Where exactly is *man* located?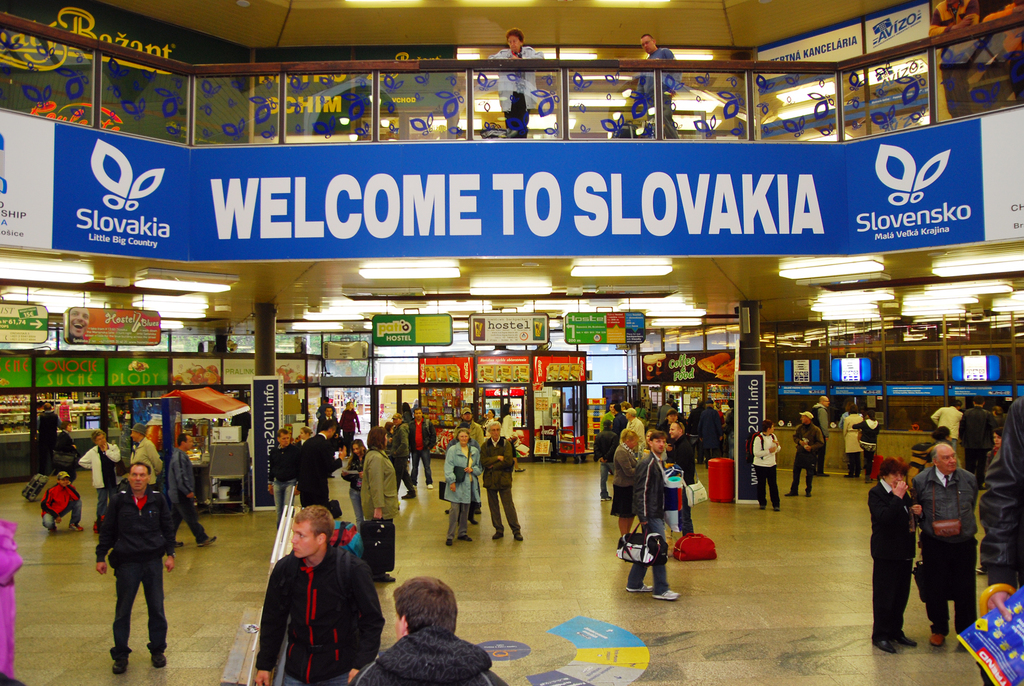
Its bounding box is {"left": 392, "top": 412, "right": 415, "bottom": 496}.
